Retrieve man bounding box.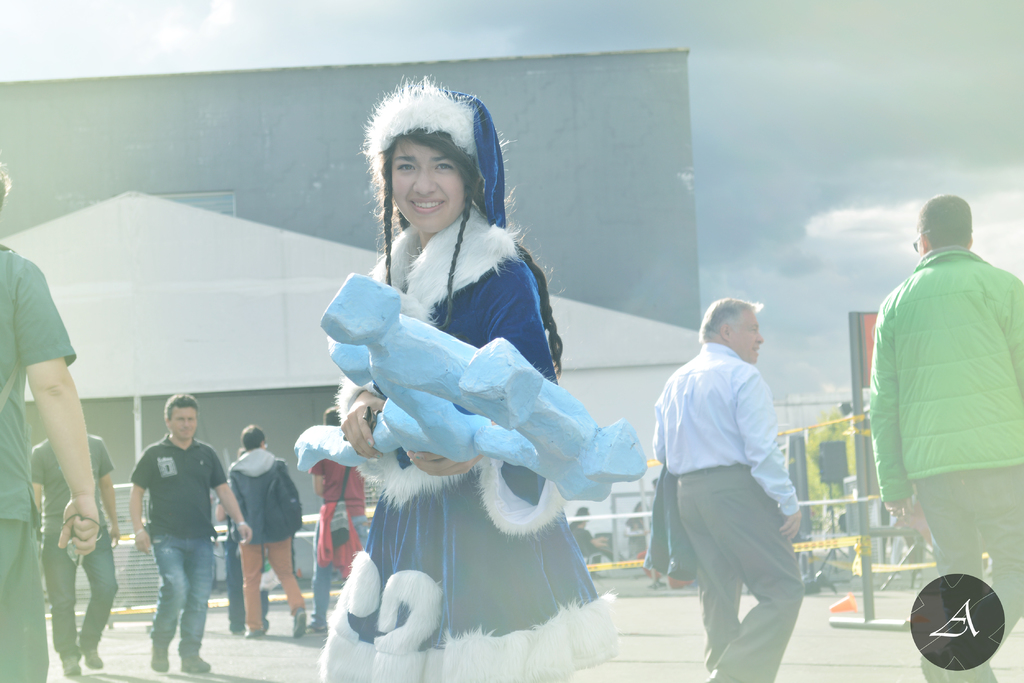
Bounding box: <box>872,192,1023,682</box>.
